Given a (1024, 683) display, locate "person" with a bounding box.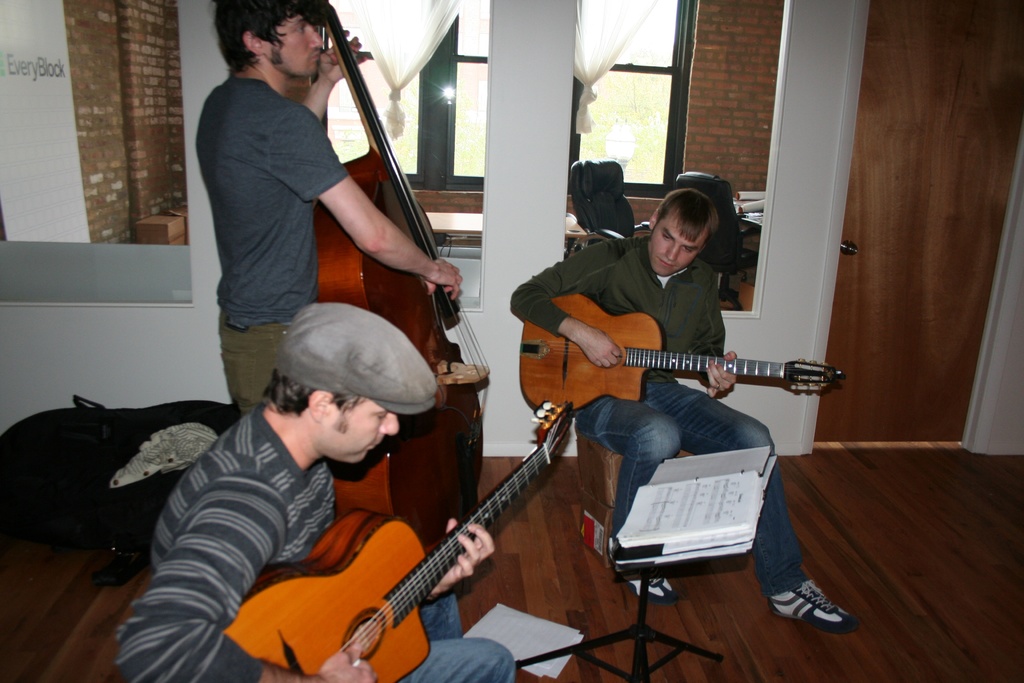
Located: crop(115, 300, 521, 680).
